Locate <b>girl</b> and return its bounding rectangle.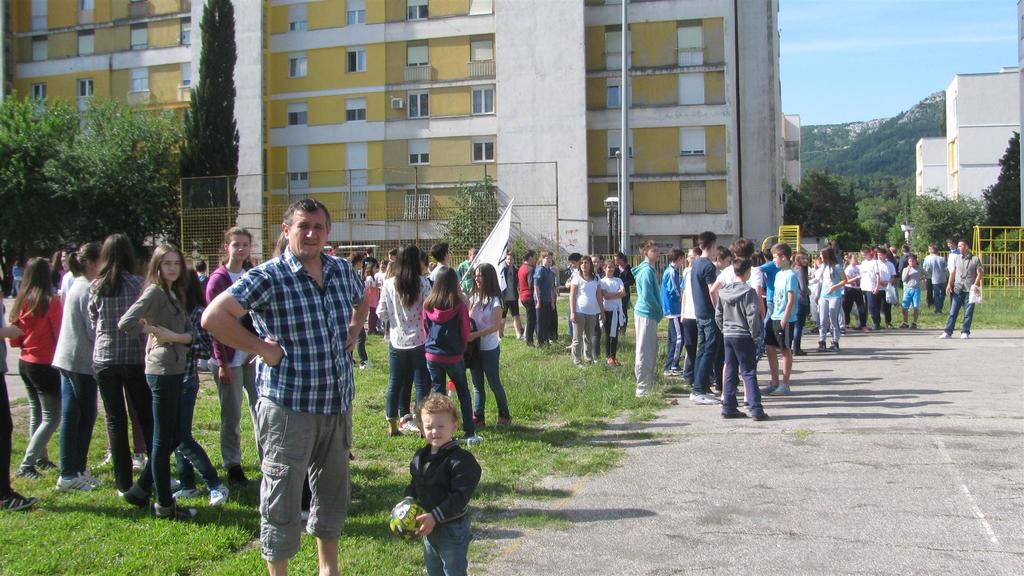
bbox=(378, 244, 429, 433).
